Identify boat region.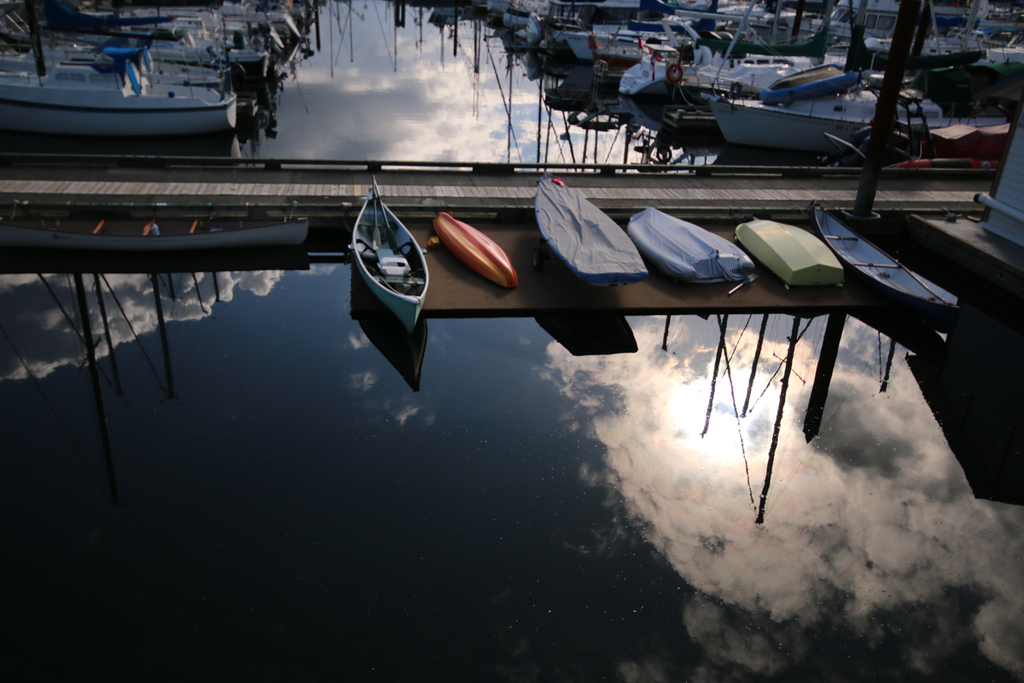
Region: (0, 213, 311, 248).
